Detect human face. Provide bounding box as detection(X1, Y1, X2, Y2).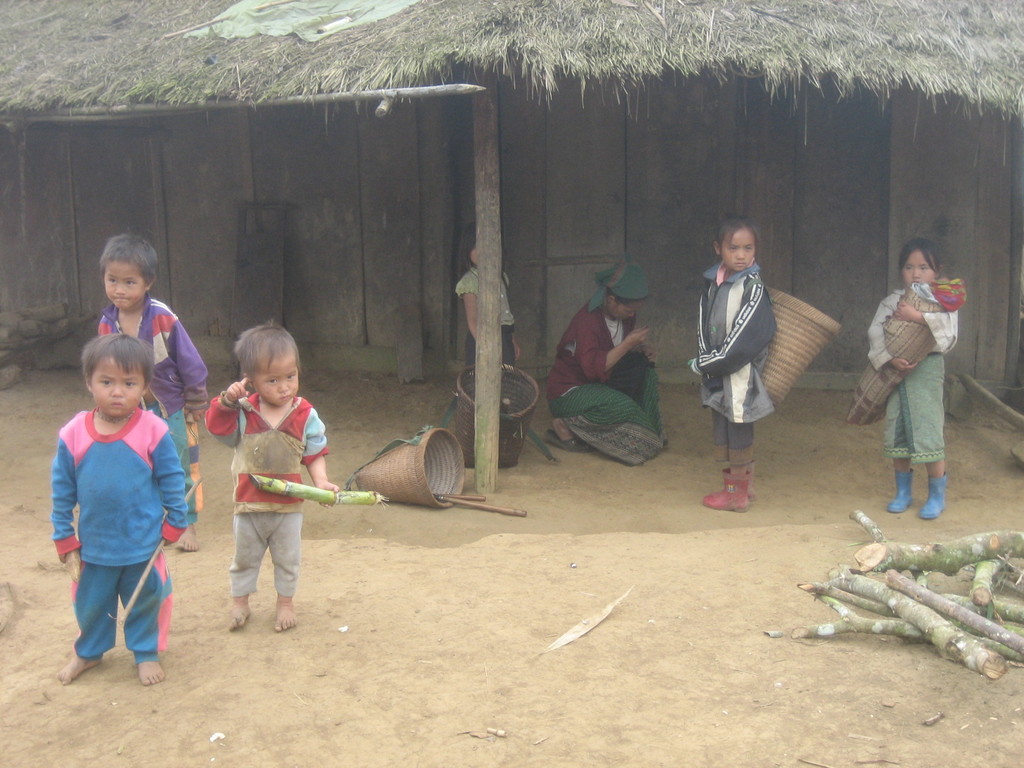
detection(102, 259, 150, 312).
